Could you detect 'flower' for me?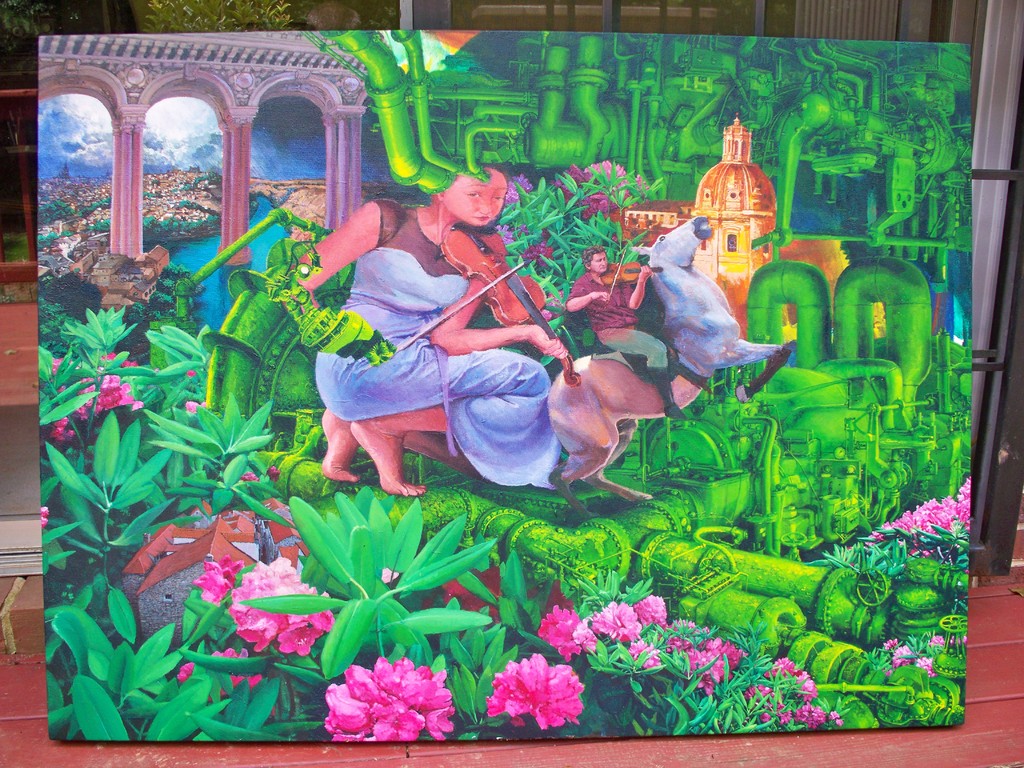
Detection result: [186,397,207,413].
